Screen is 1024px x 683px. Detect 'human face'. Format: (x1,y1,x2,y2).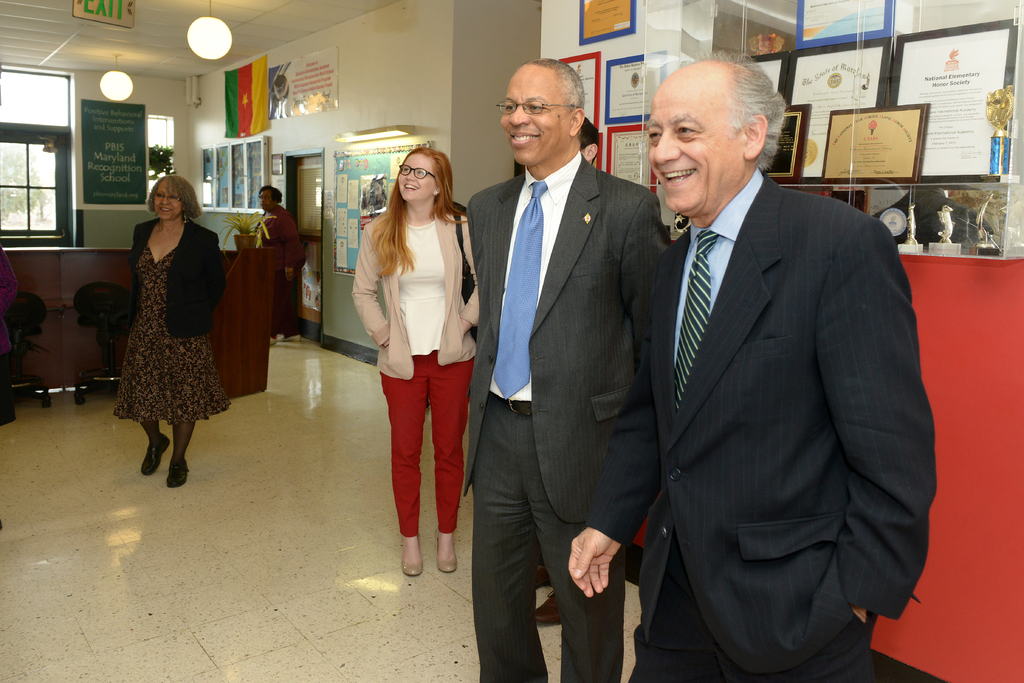
(257,190,271,213).
